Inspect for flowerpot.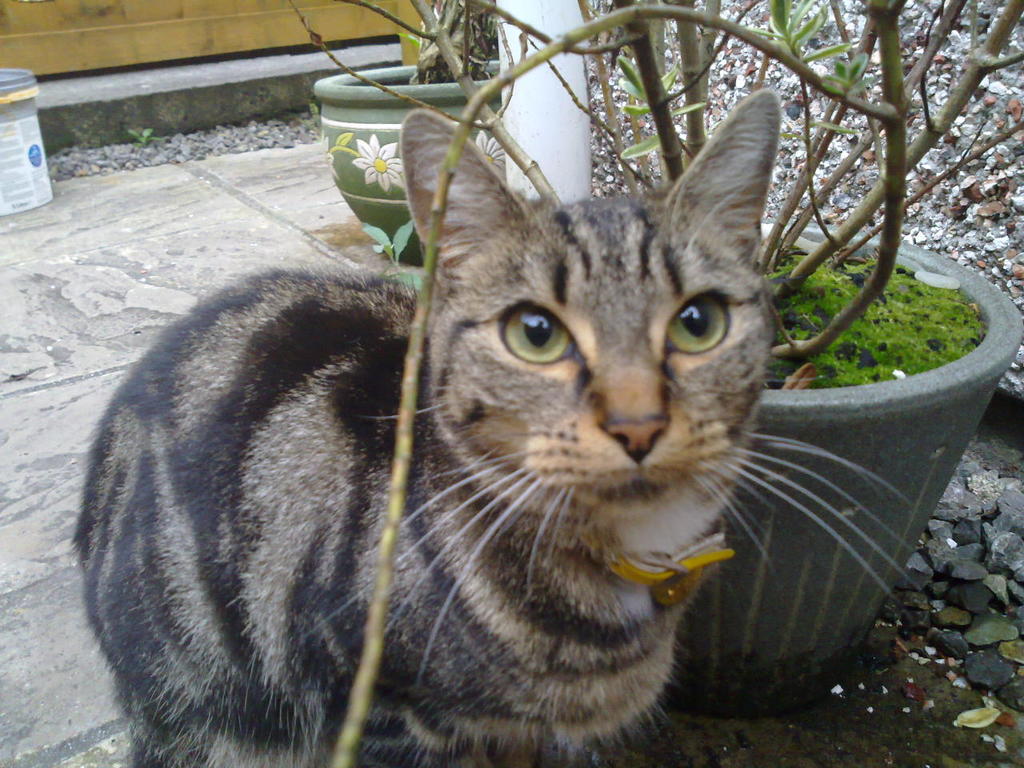
Inspection: <box>678,221,1003,710</box>.
